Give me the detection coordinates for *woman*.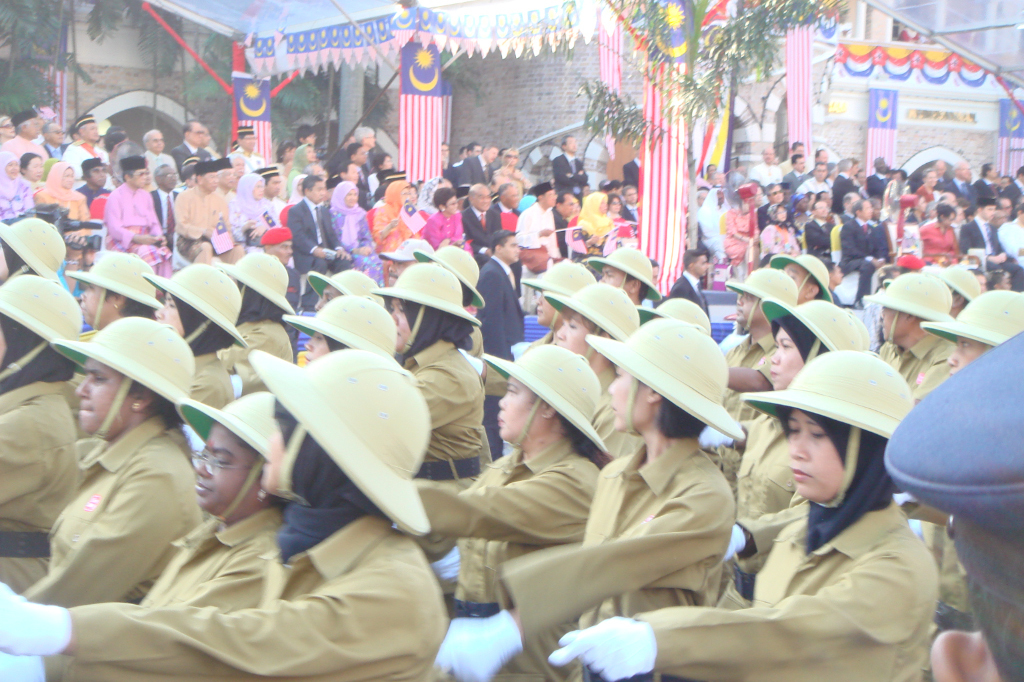
box=[0, 152, 35, 217].
